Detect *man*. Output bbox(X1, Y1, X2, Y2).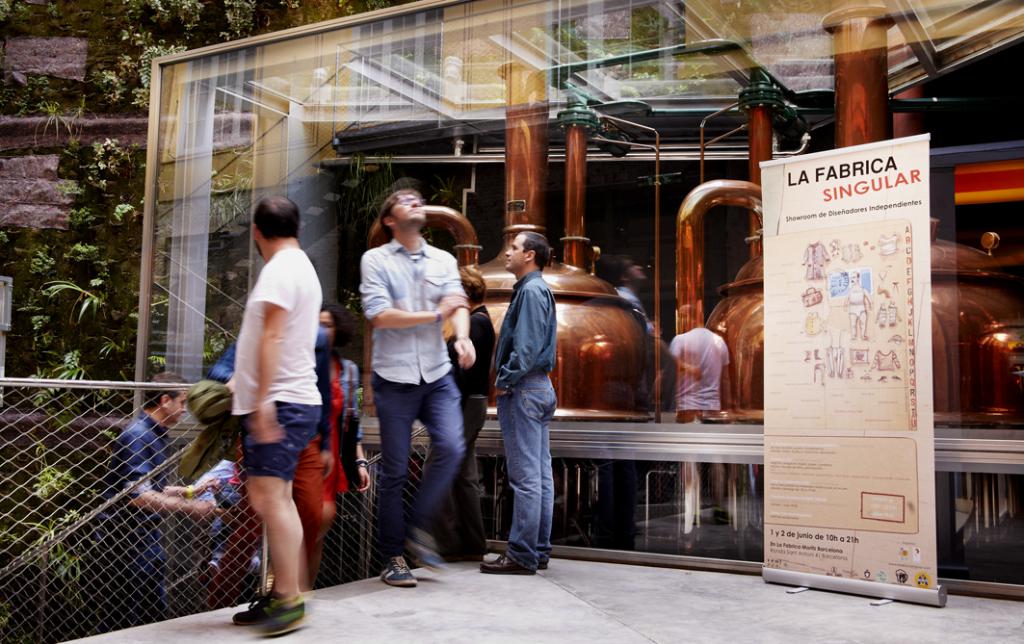
bbox(229, 197, 325, 636).
